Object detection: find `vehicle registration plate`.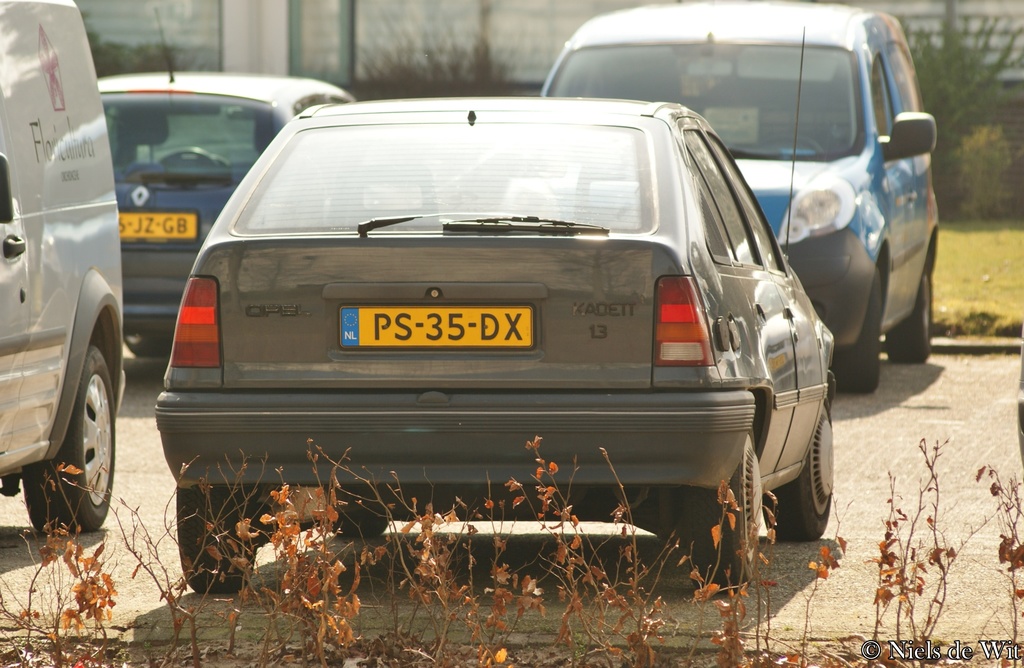
pyautogui.locateOnScreen(118, 211, 196, 241).
